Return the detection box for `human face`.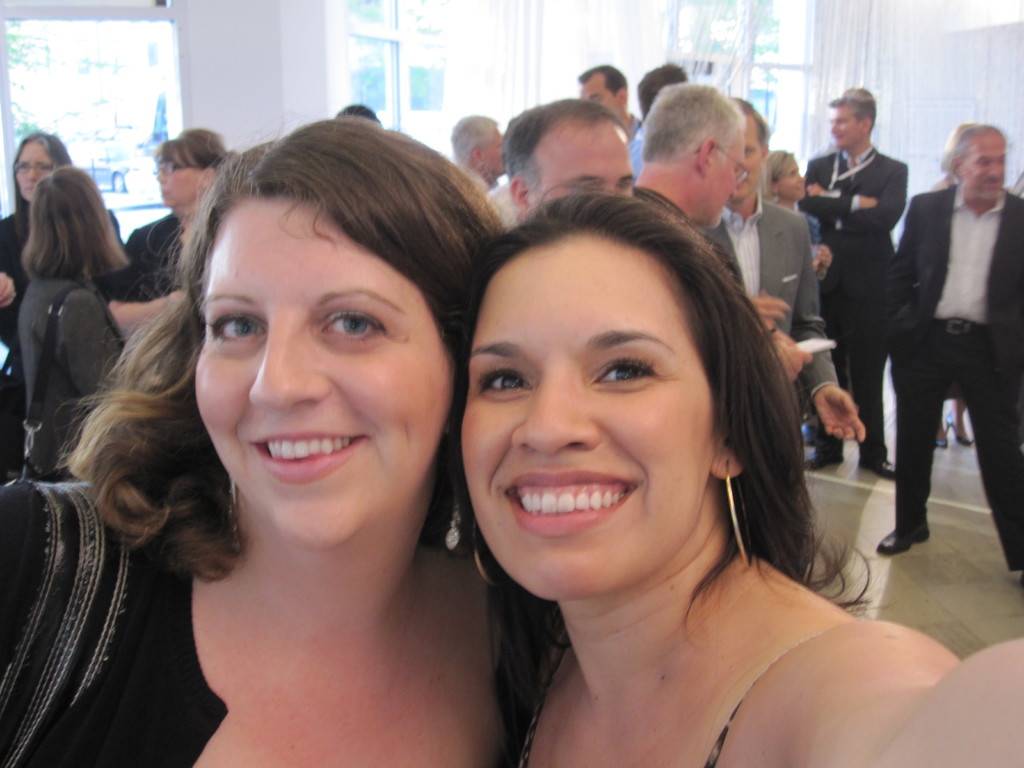
l=775, t=154, r=808, b=198.
